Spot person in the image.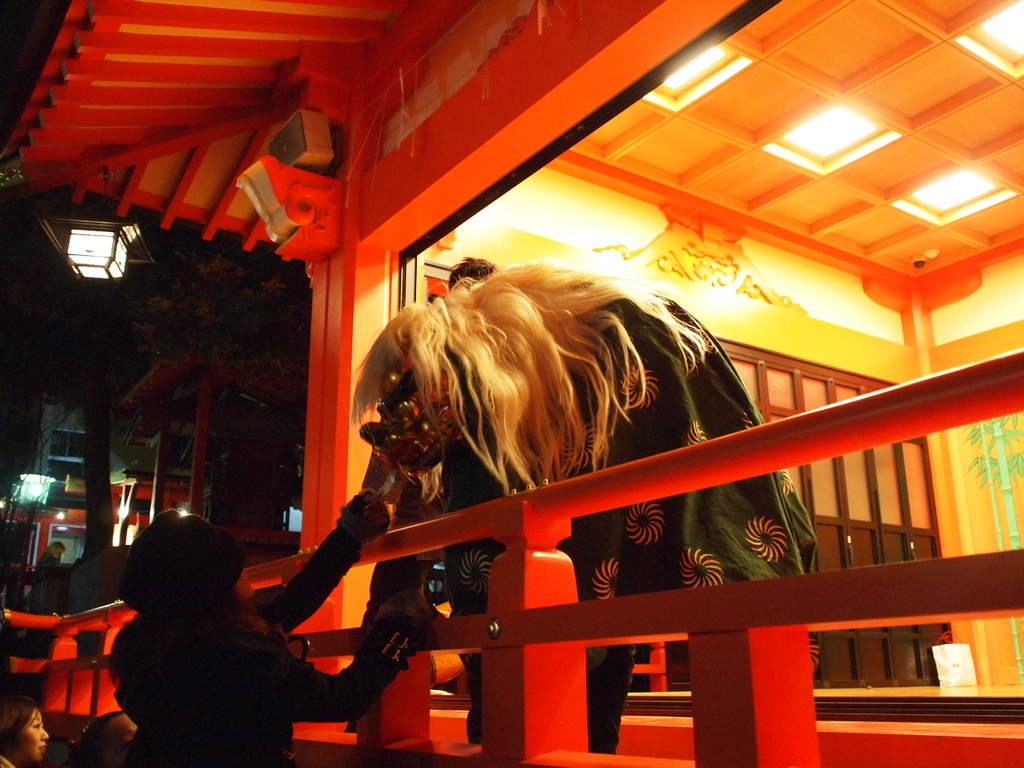
person found at [left=358, top=253, right=694, bottom=748].
